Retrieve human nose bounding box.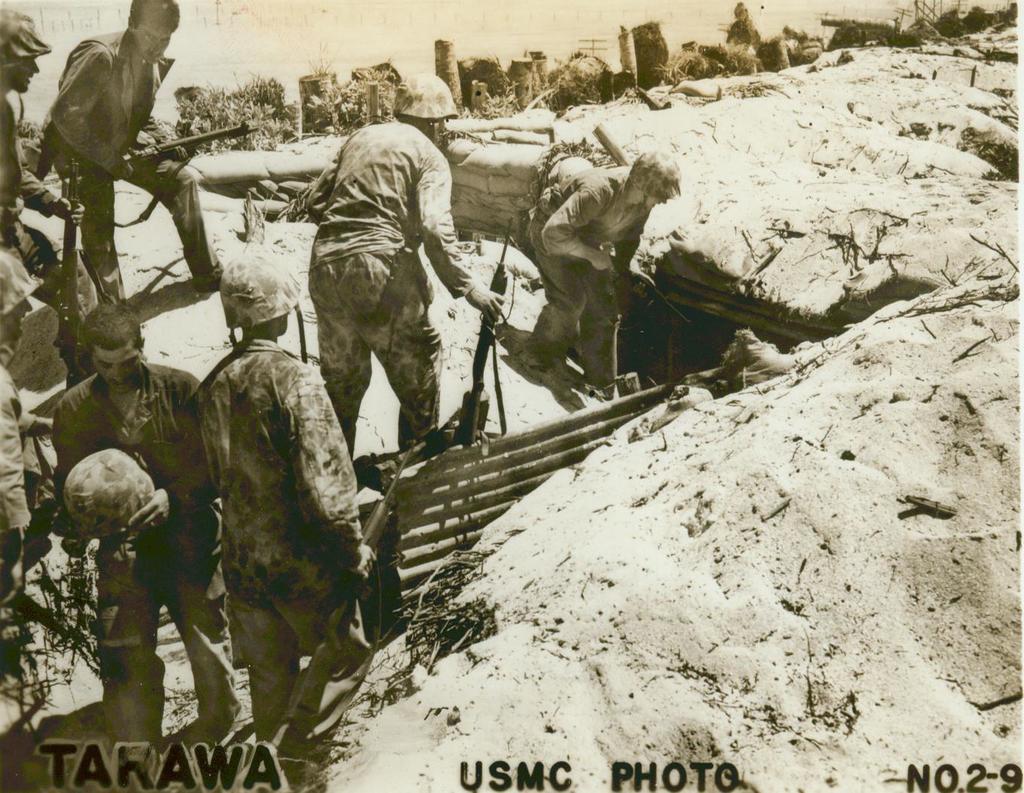
Bounding box: [x1=148, y1=42, x2=160, y2=52].
